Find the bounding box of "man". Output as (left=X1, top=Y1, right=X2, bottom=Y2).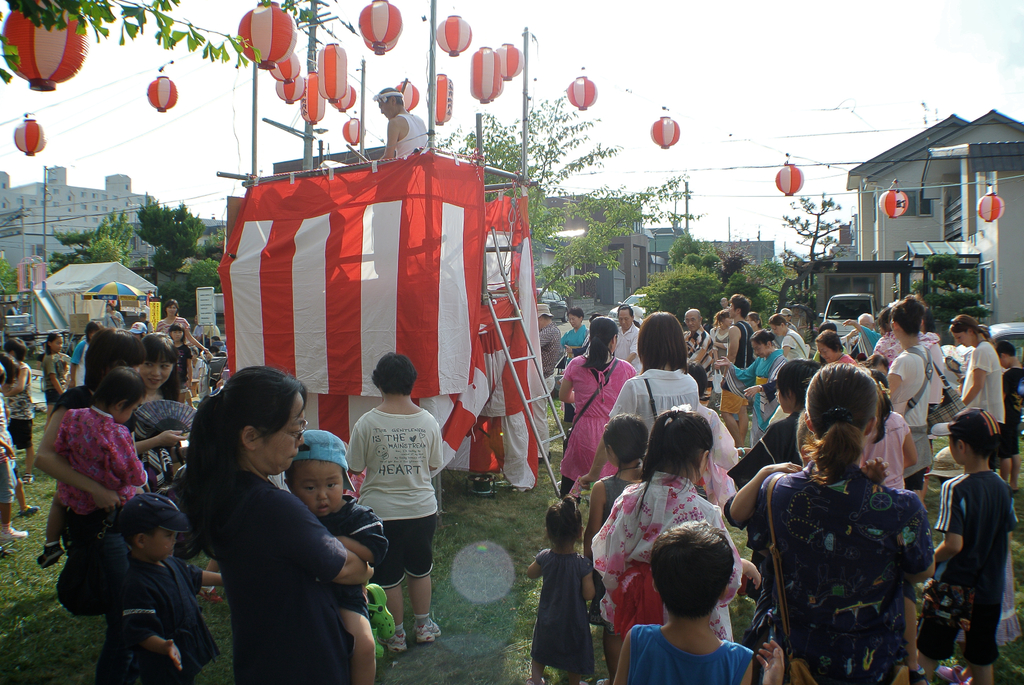
(left=849, top=312, right=879, bottom=358).
